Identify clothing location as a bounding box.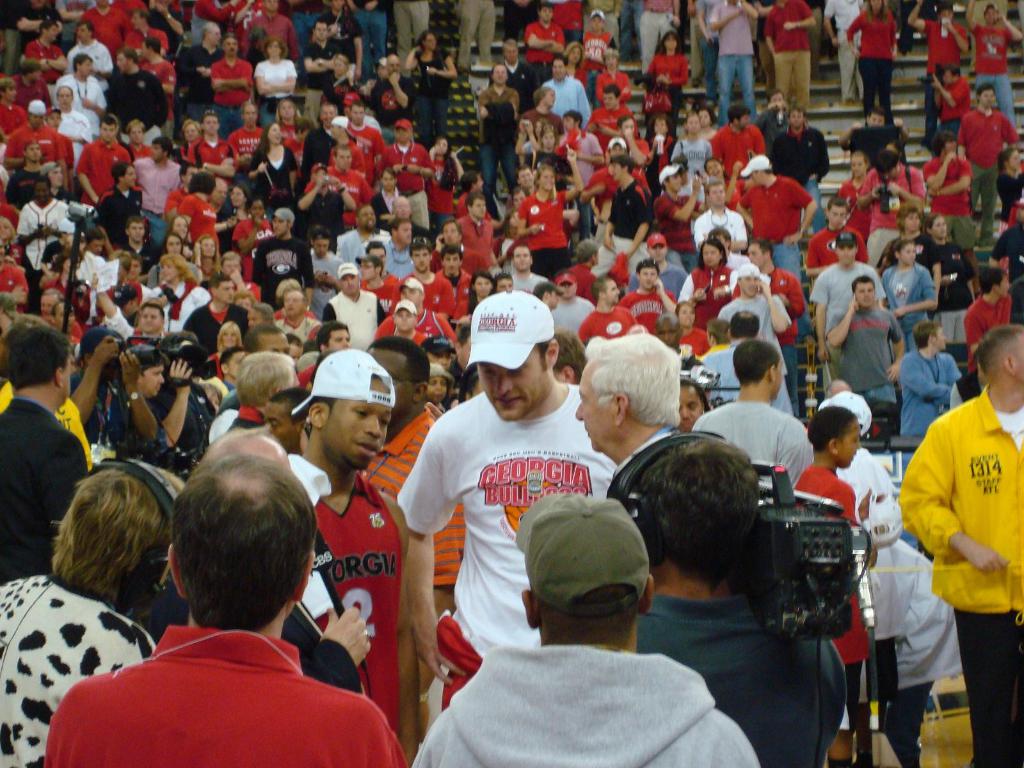
3/123/67/172.
